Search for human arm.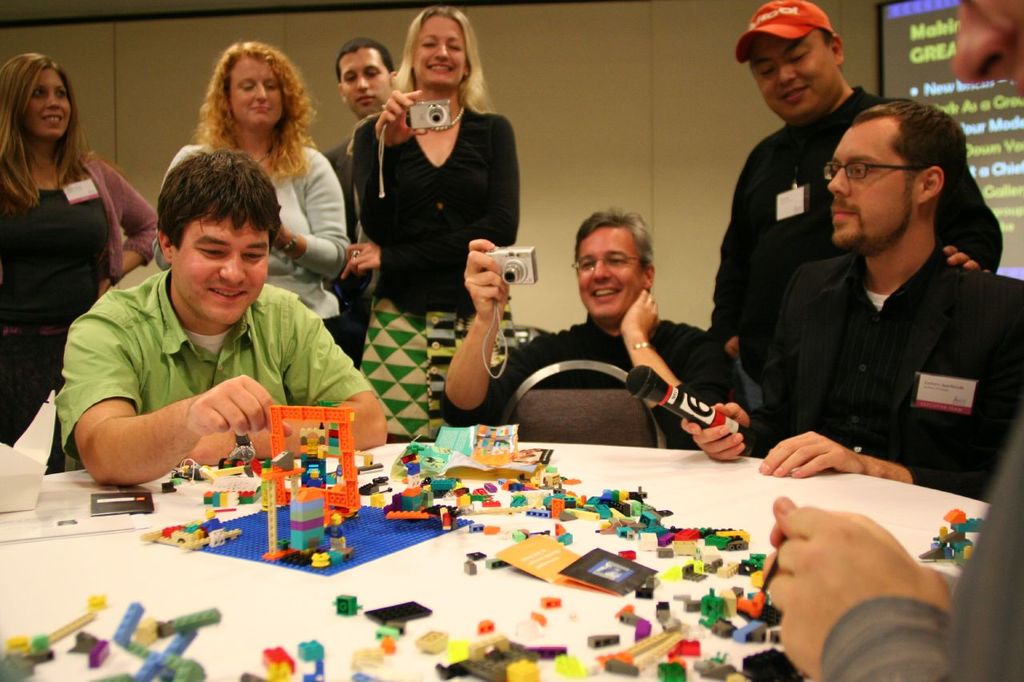
Found at <bbox>675, 272, 799, 469</bbox>.
